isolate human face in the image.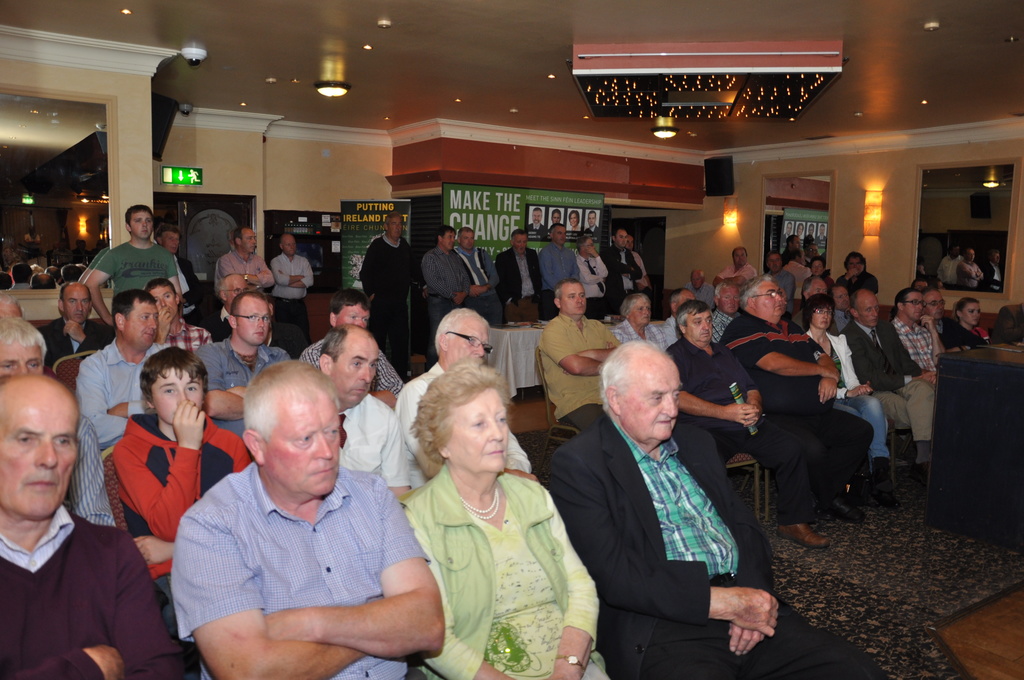
Isolated region: bbox=[236, 299, 272, 346].
